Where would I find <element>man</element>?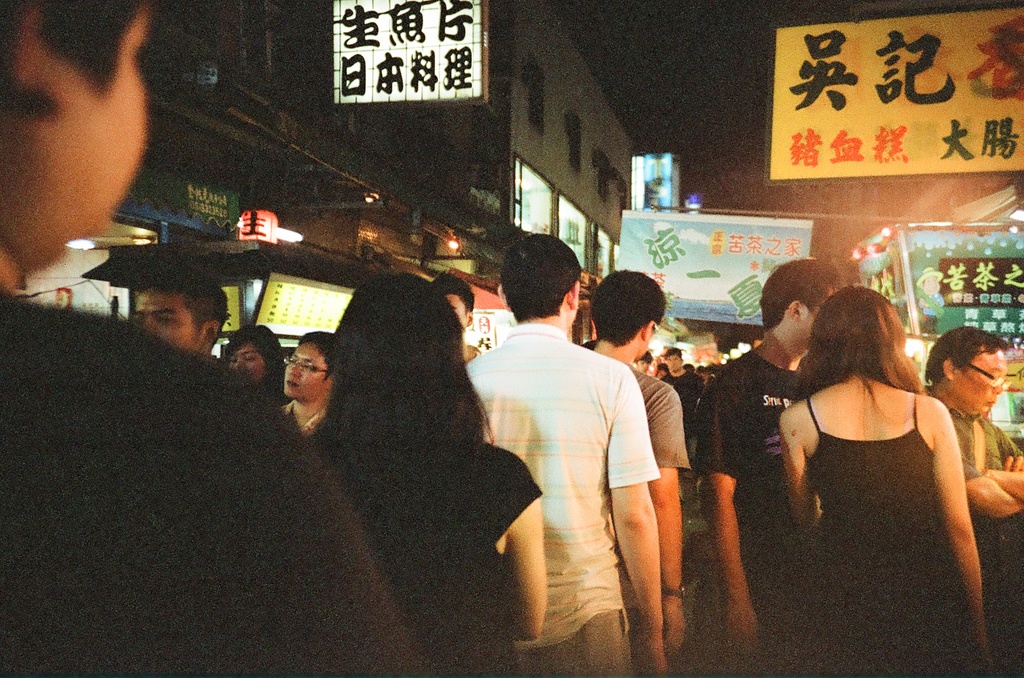
At 0,0,433,677.
